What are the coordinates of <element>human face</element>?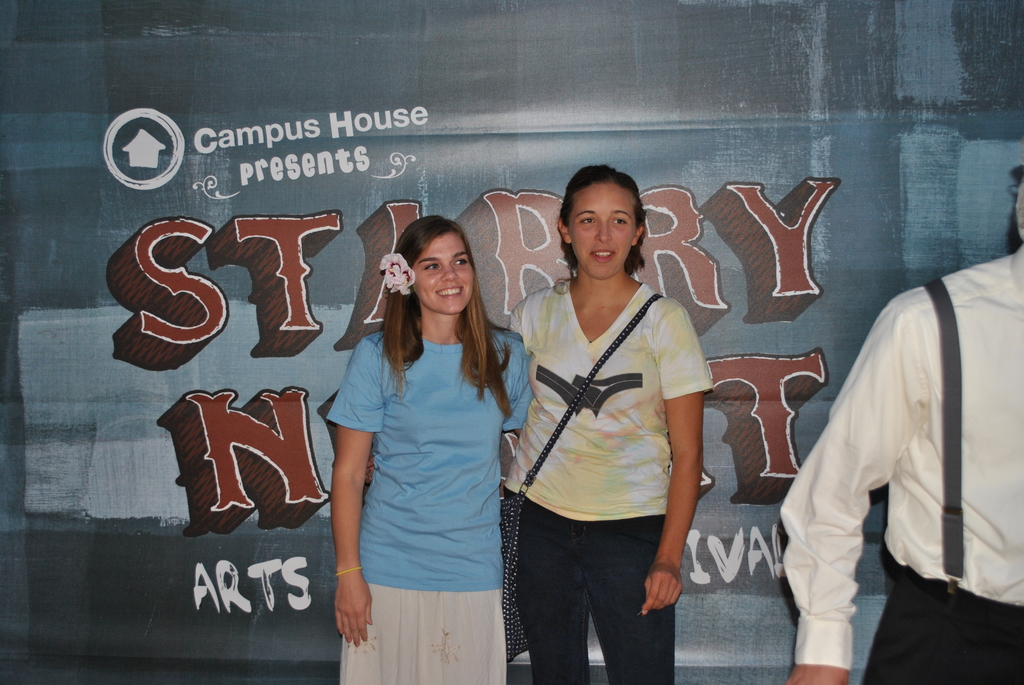
573,184,638,277.
